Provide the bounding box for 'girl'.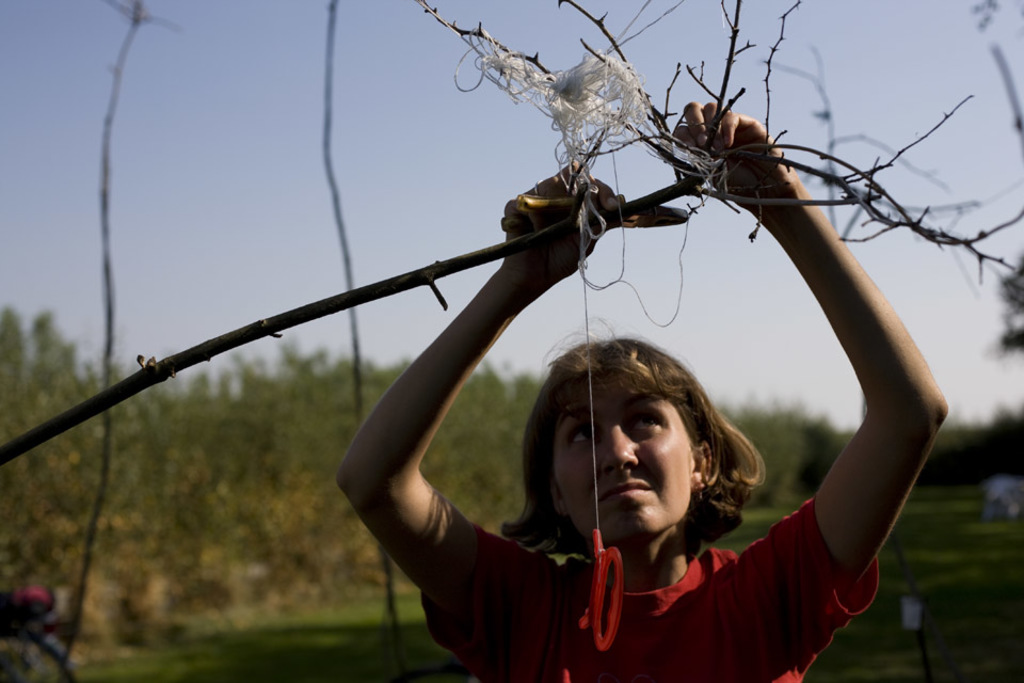
bbox=[334, 101, 953, 682].
